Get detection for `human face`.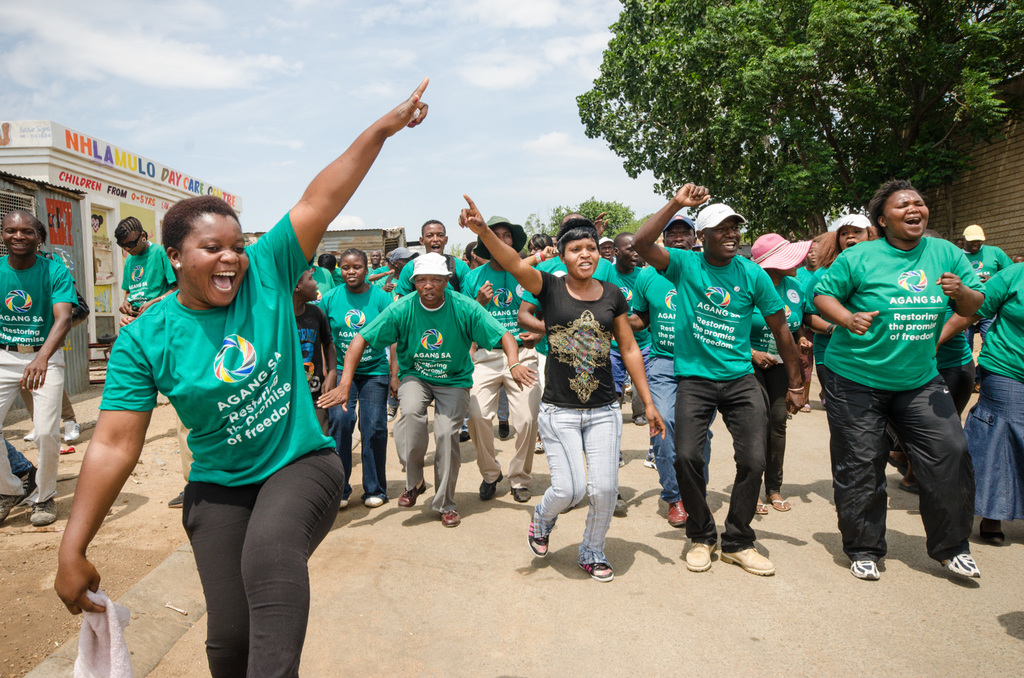
Detection: detection(566, 237, 598, 278).
